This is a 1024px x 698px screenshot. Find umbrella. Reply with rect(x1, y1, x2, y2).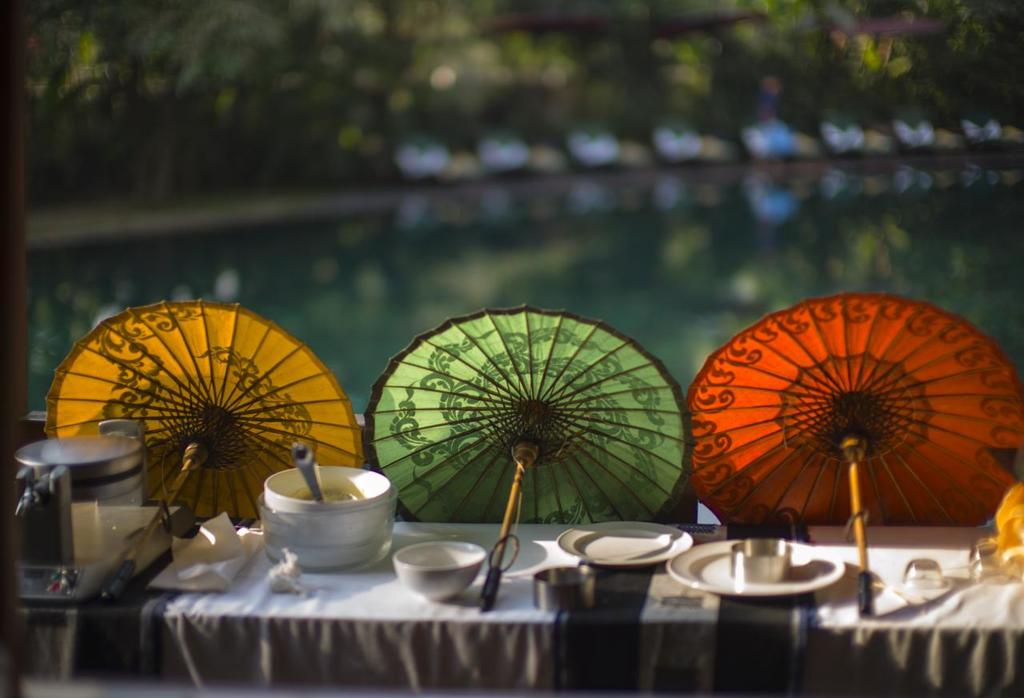
rect(686, 287, 1023, 626).
